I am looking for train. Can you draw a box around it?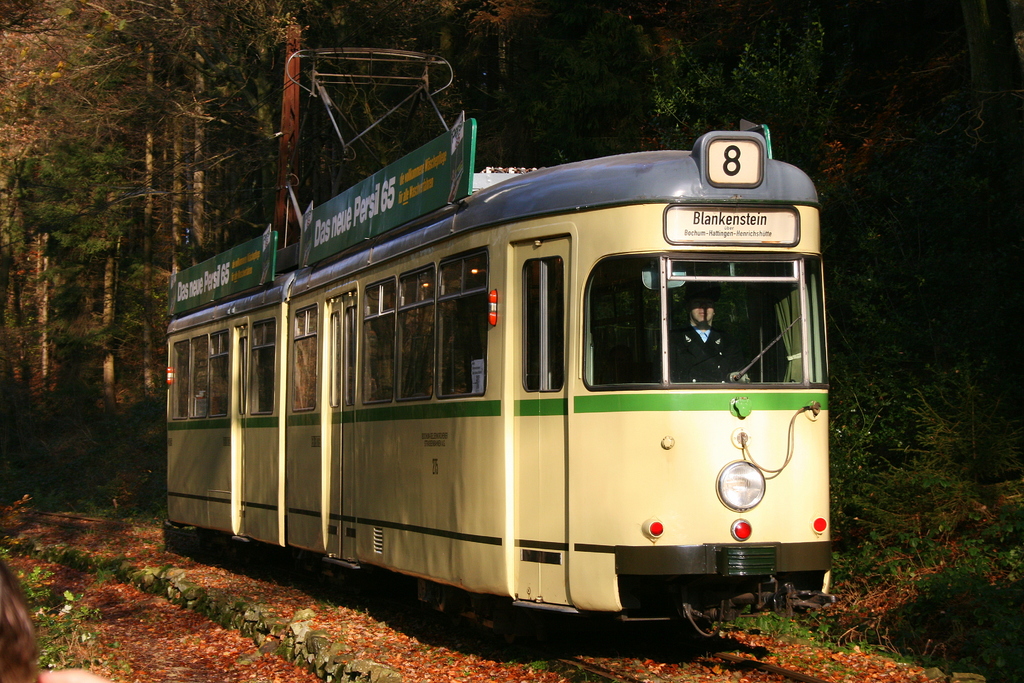
Sure, the bounding box is <bbox>145, 117, 831, 652</bbox>.
